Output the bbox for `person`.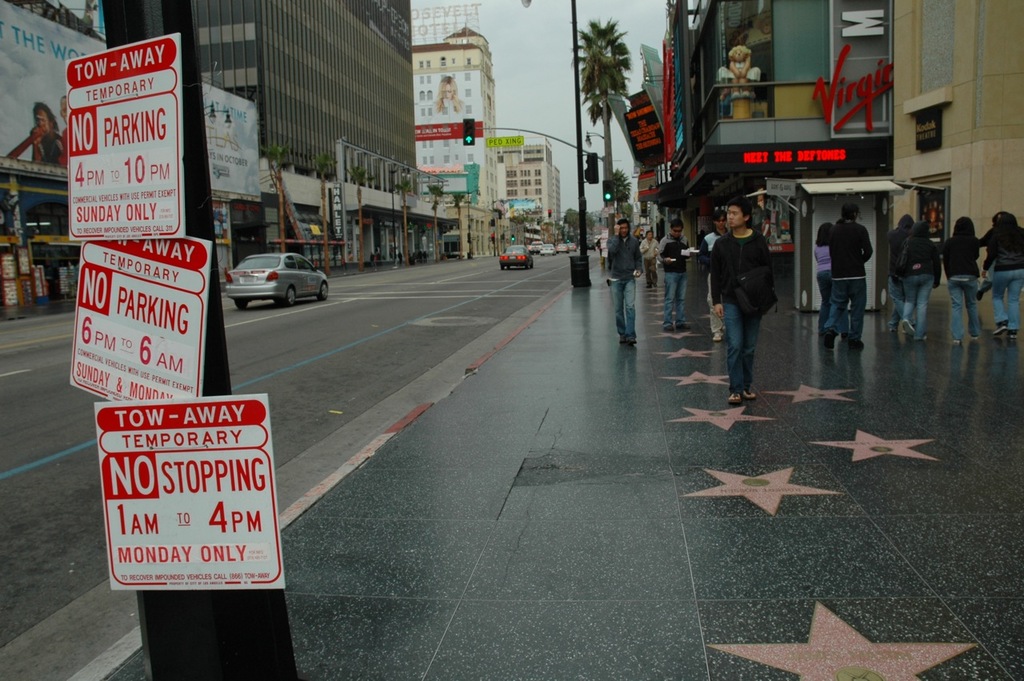
box(818, 205, 871, 351).
